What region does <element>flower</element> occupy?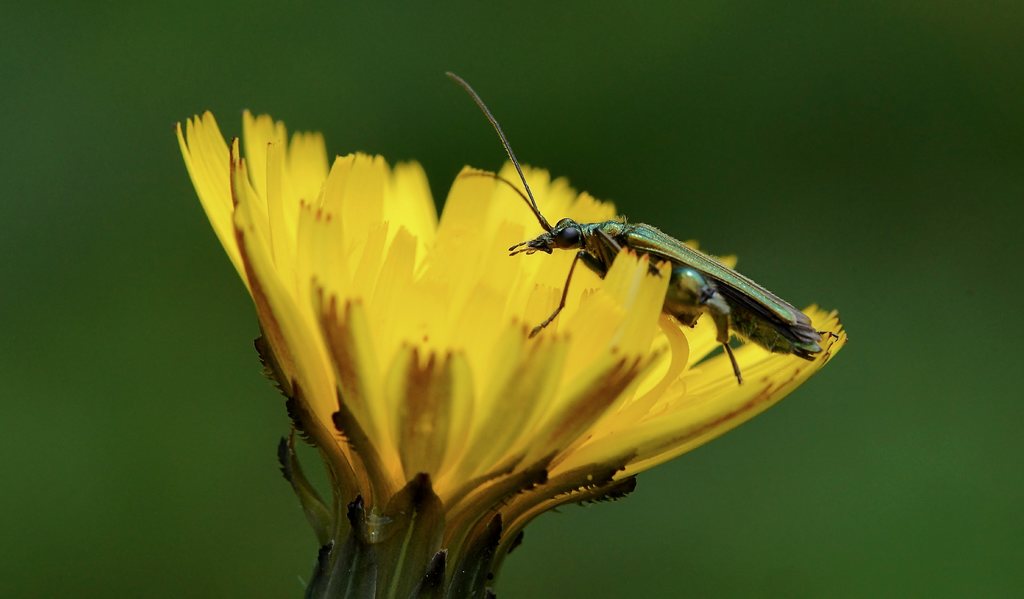
box=[175, 108, 849, 598].
